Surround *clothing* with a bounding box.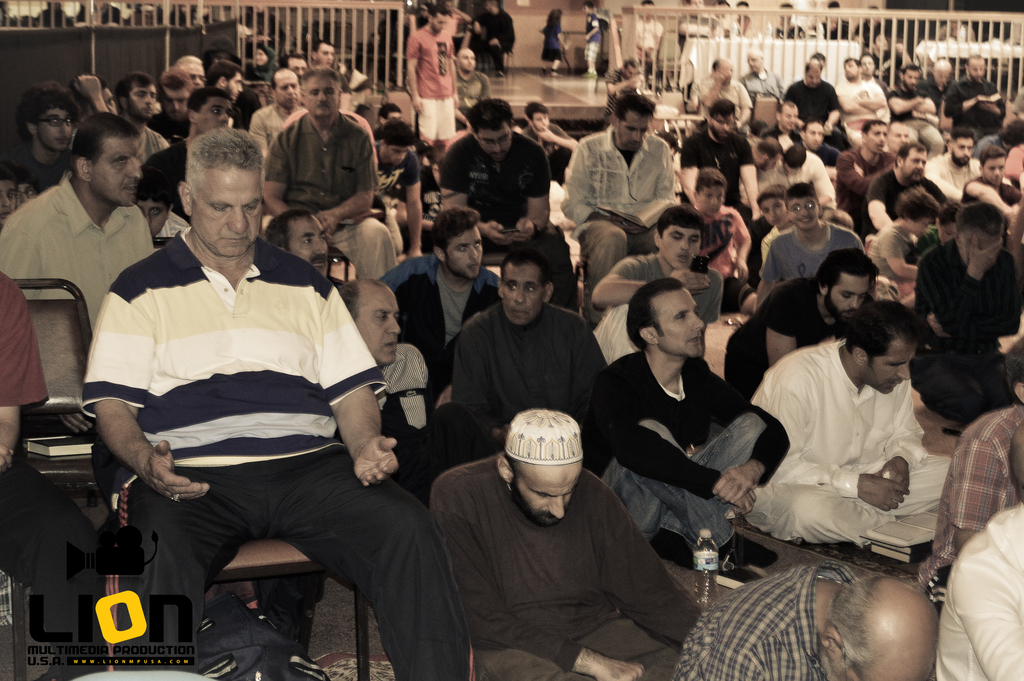
bbox=[595, 336, 776, 561].
